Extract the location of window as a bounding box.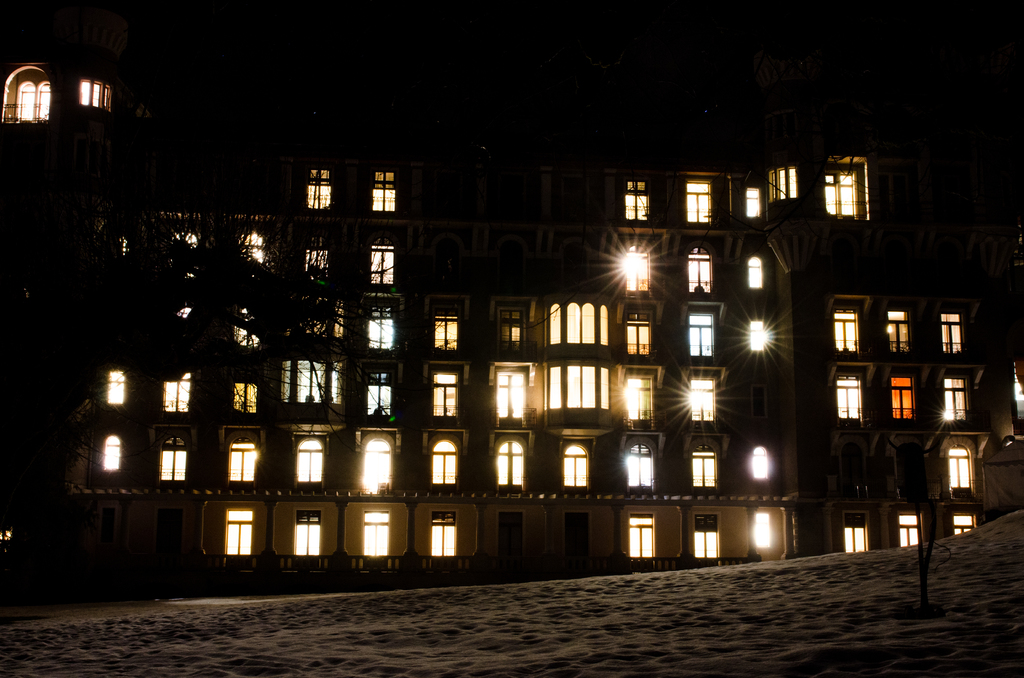
(left=362, top=375, right=399, bottom=417).
